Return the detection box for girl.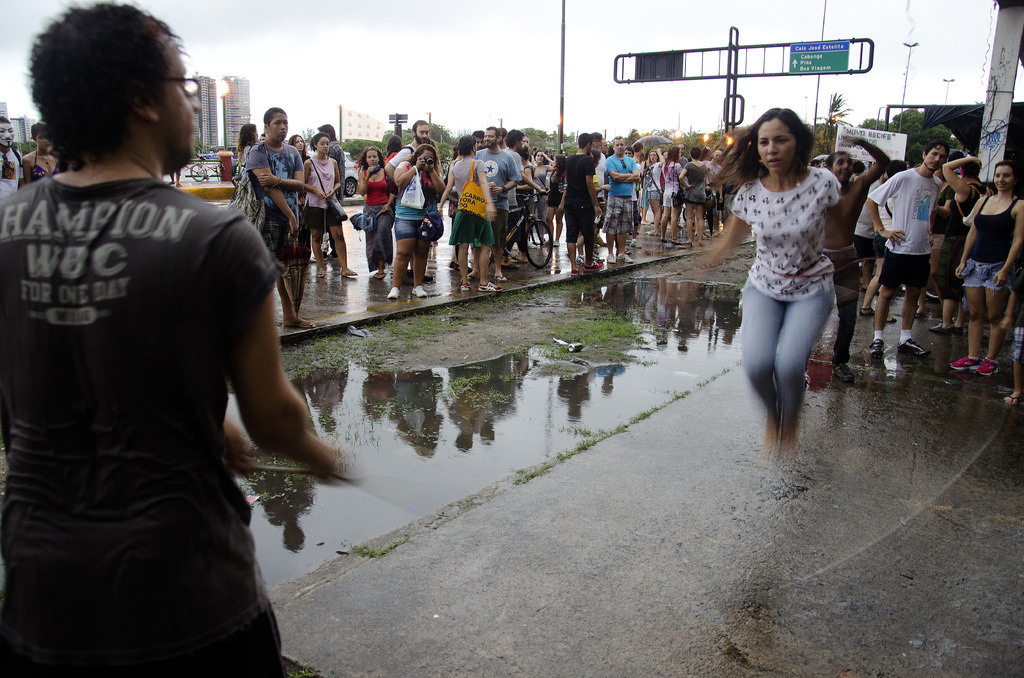
rect(706, 108, 852, 452).
